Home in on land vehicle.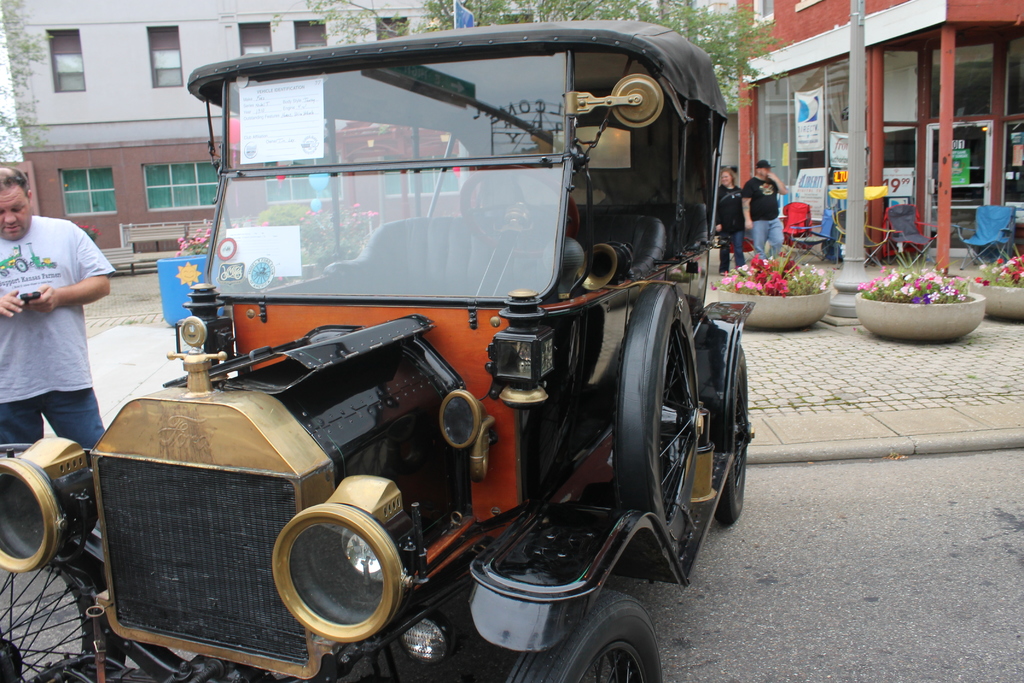
Homed in at box=[65, 13, 774, 670].
